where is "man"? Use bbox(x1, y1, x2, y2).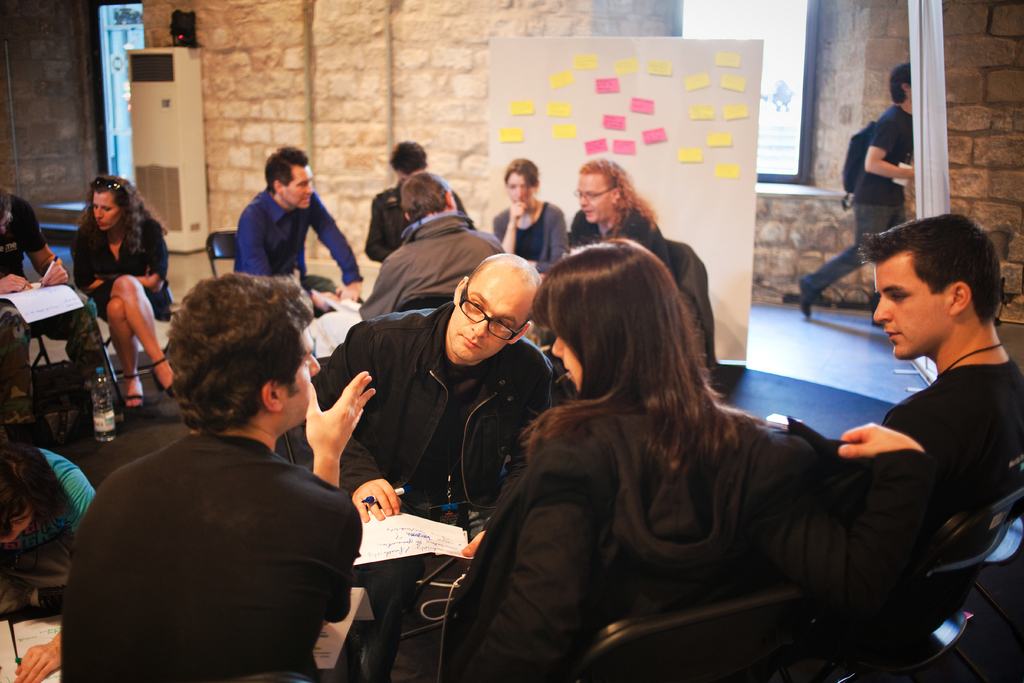
bbox(862, 212, 1022, 661).
